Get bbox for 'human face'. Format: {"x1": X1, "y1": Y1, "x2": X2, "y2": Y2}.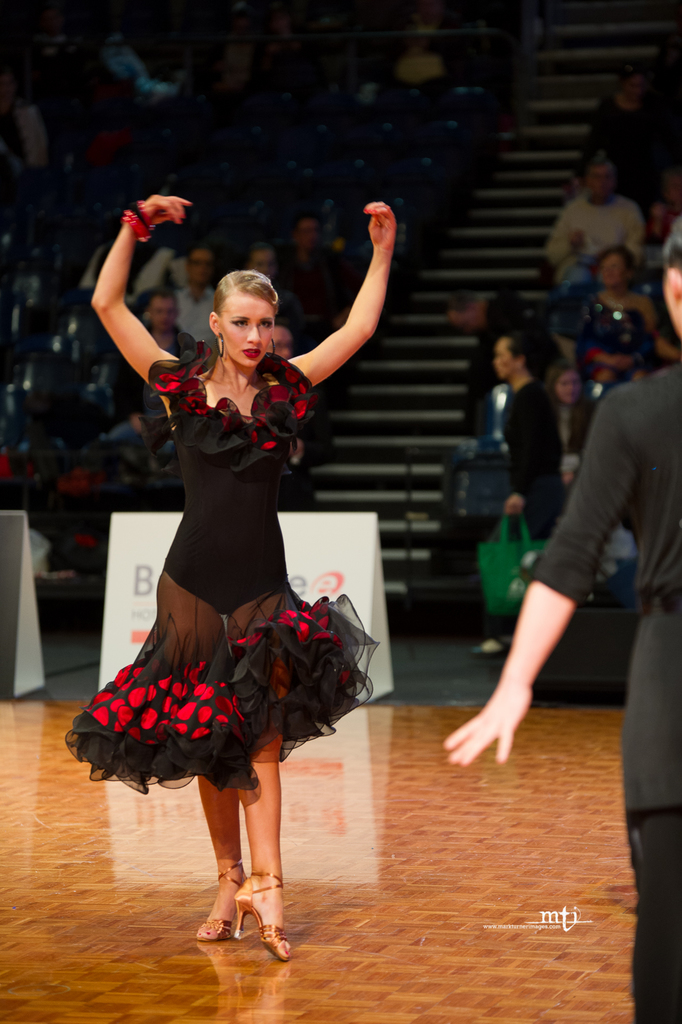
{"x1": 599, "y1": 255, "x2": 630, "y2": 288}.
